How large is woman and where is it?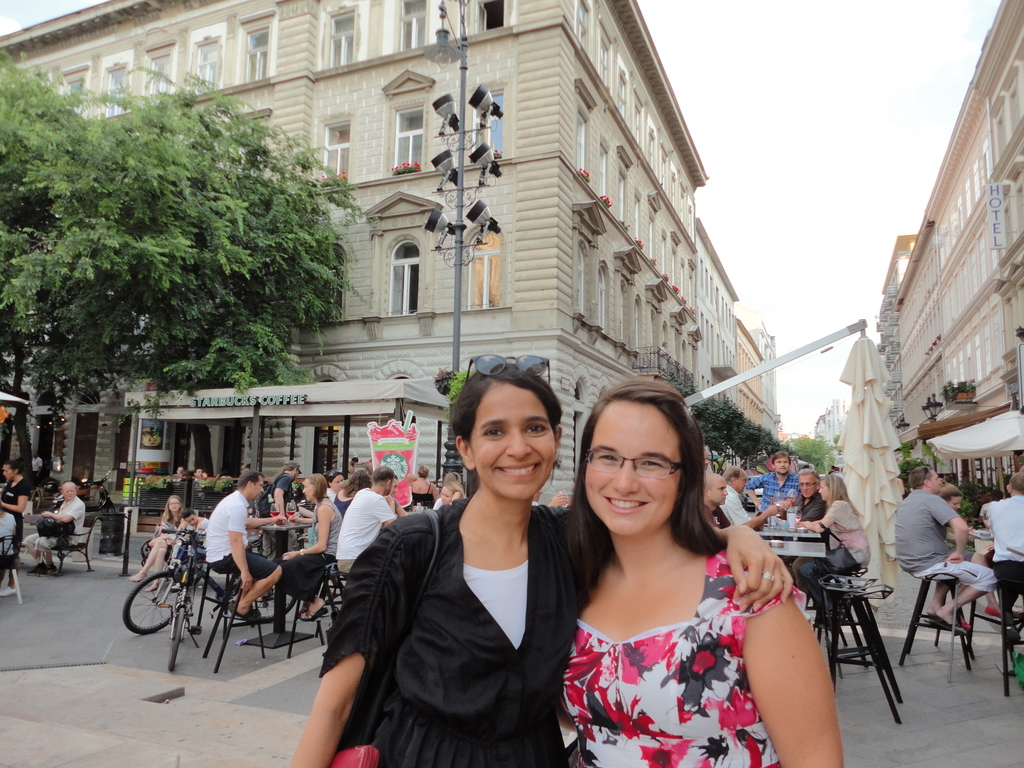
Bounding box: <box>433,482,472,512</box>.
